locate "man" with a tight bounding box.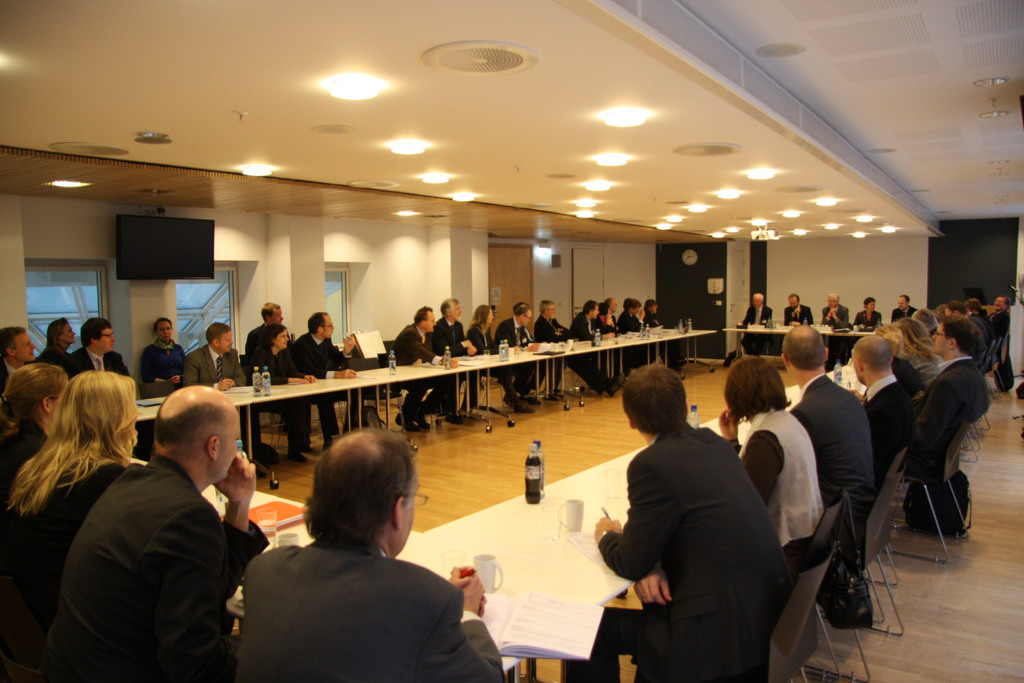
383 308 459 427.
